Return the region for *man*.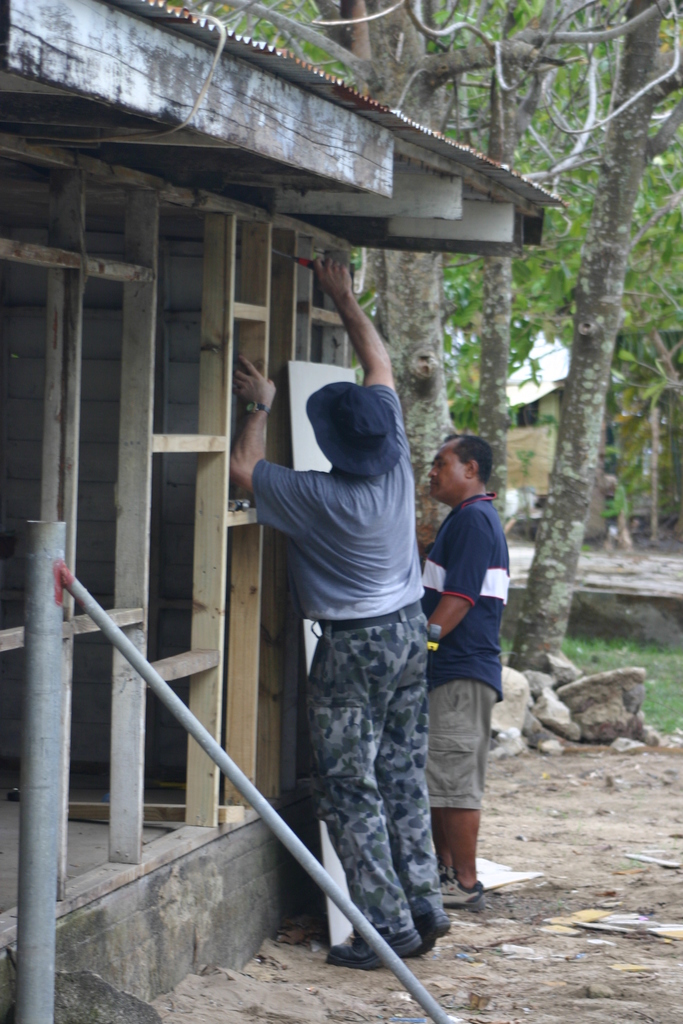
409,431,530,907.
